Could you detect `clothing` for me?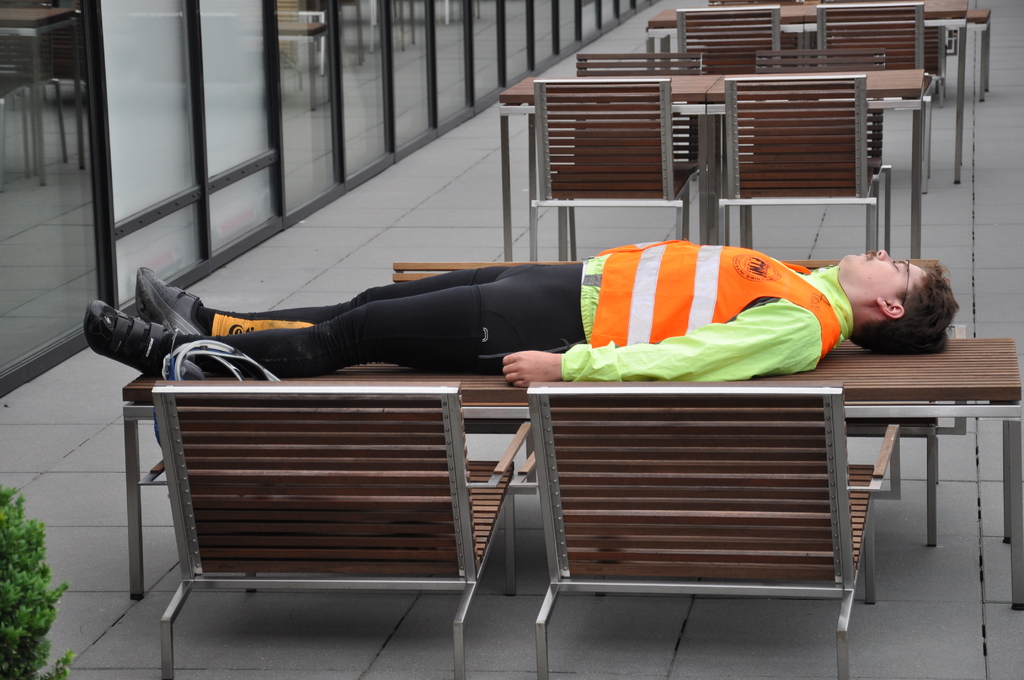
Detection result: 159/248/853/391.
